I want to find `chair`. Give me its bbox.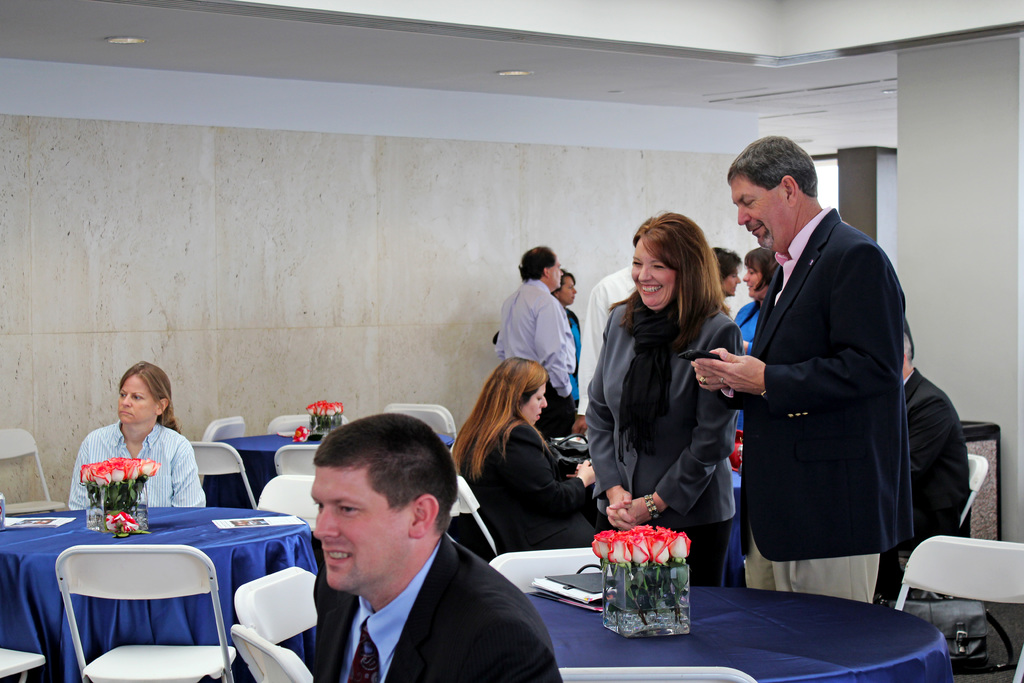
pyautogui.locateOnScreen(236, 566, 320, 646).
